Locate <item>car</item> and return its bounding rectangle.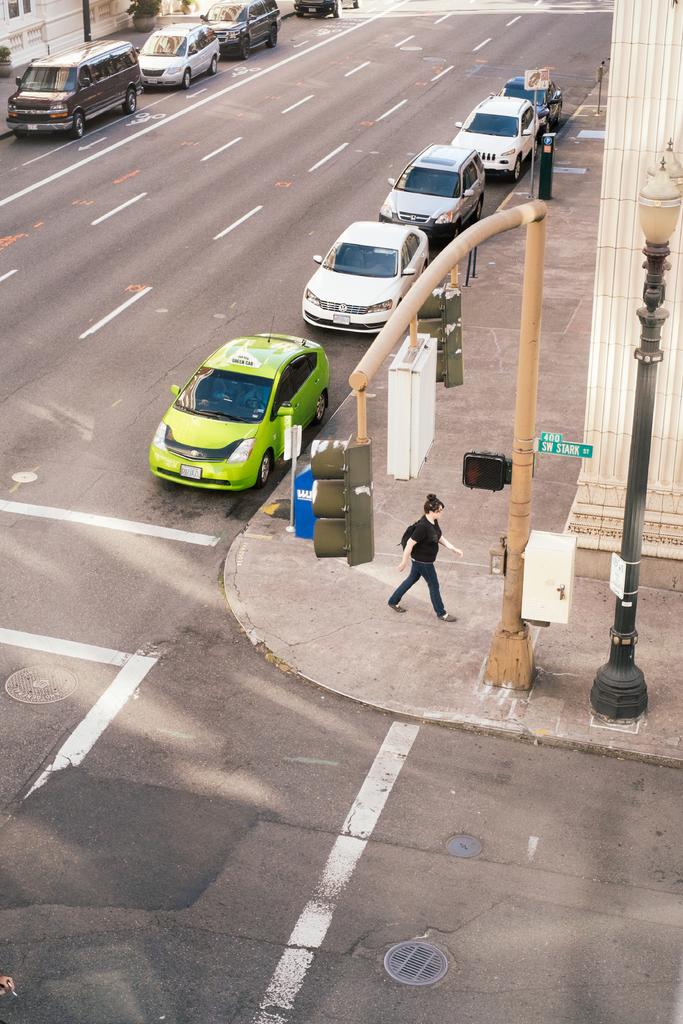
(left=302, top=221, right=430, bottom=337).
